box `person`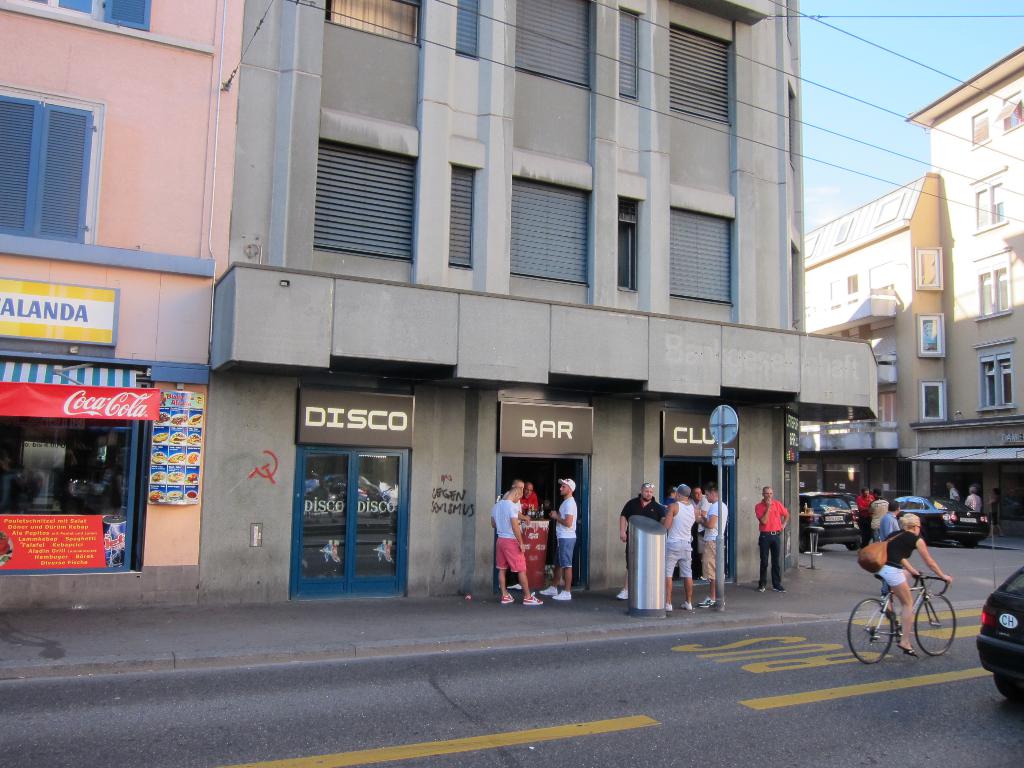
[x1=538, y1=478, x2=574, y2=600]
